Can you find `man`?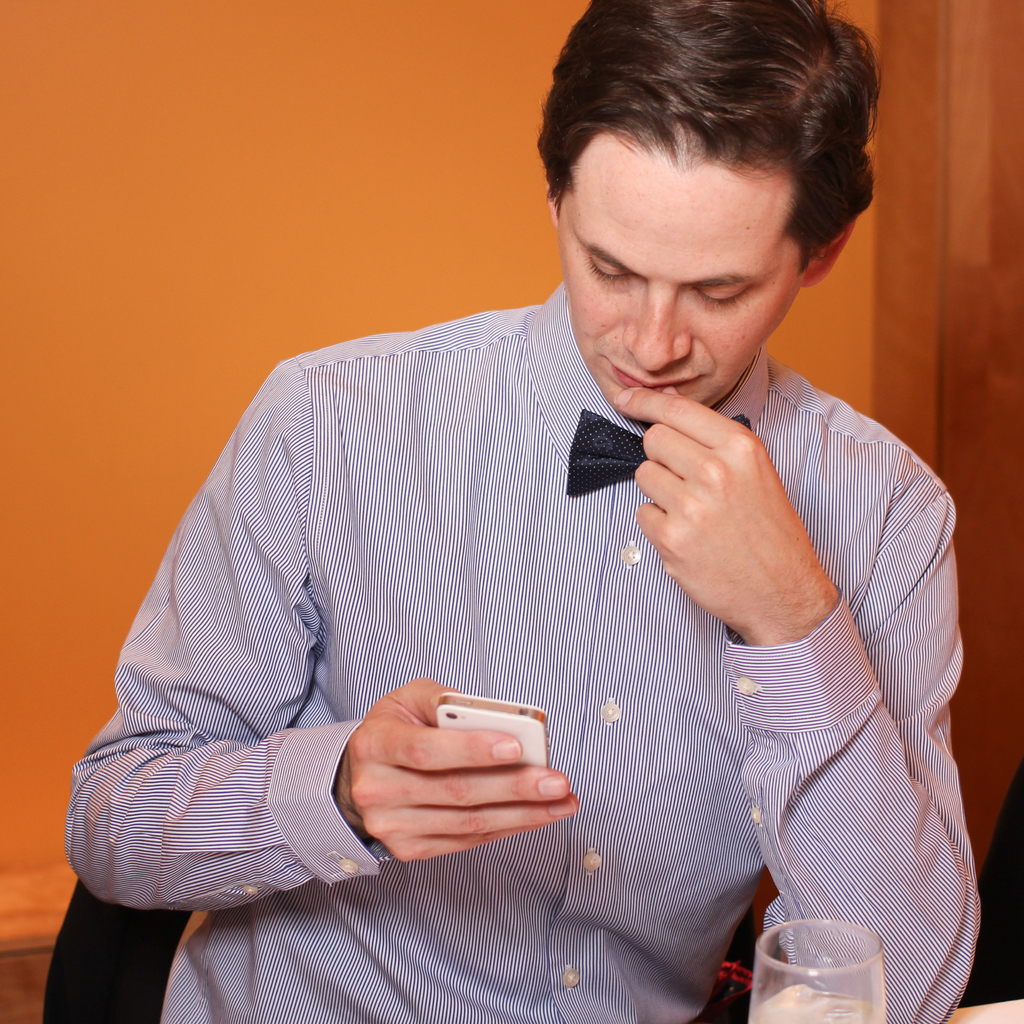
Yes, bounding box: pyautogui.locateOnScreen(58, 0, 995, 1023).
